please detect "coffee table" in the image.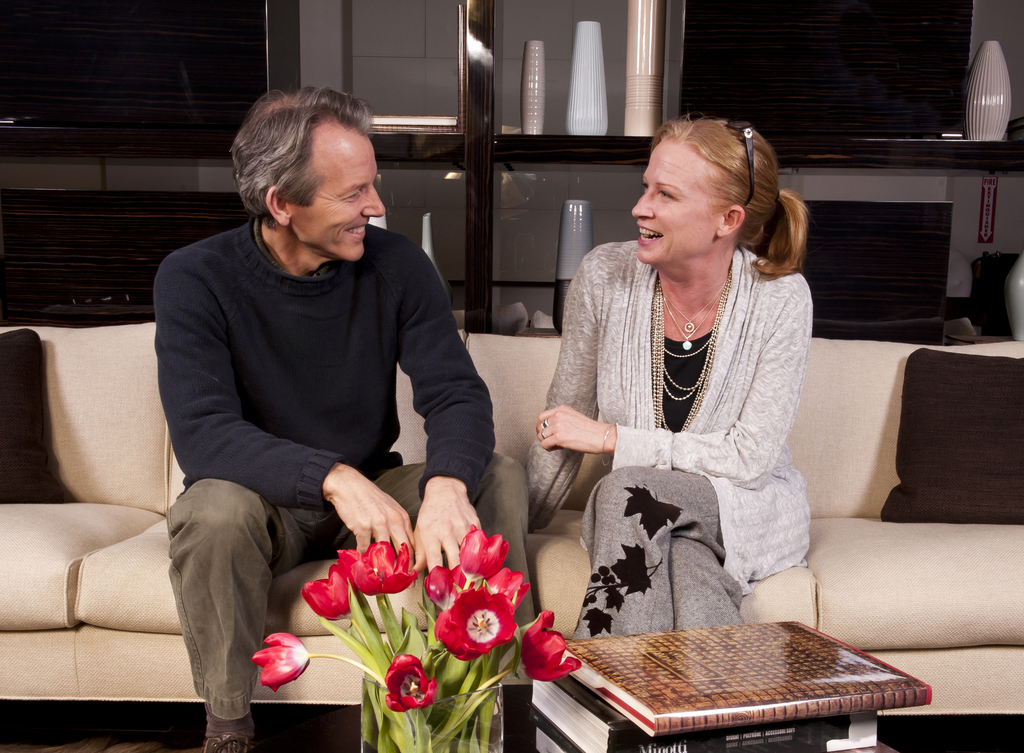
[358,631,902,752].
